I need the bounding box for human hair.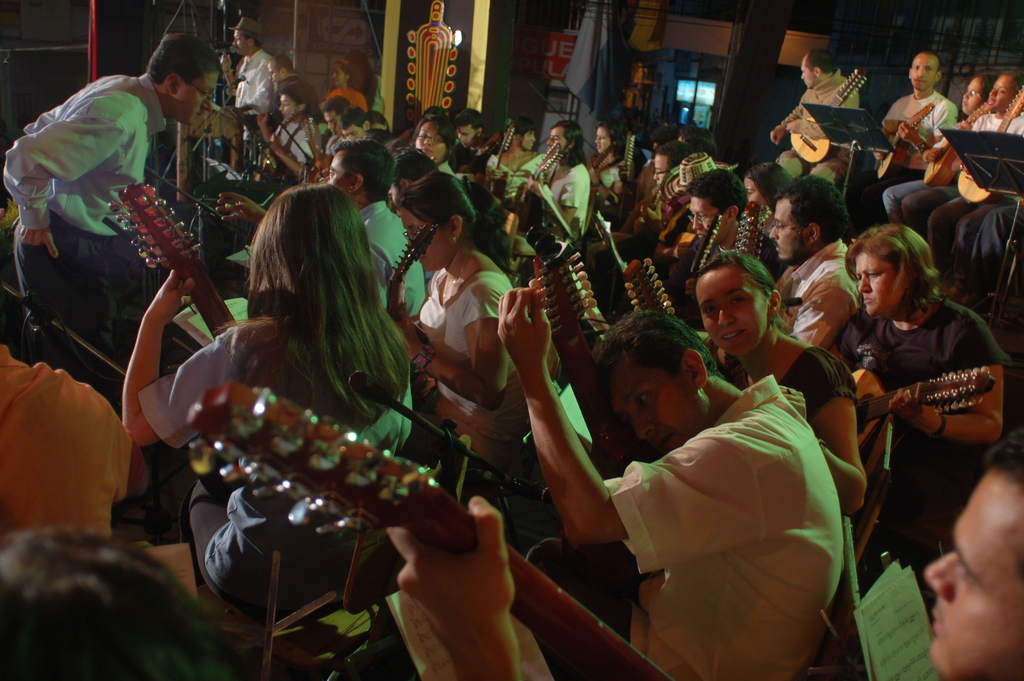
Here it is: select_region(845, 220, 948, 322).
